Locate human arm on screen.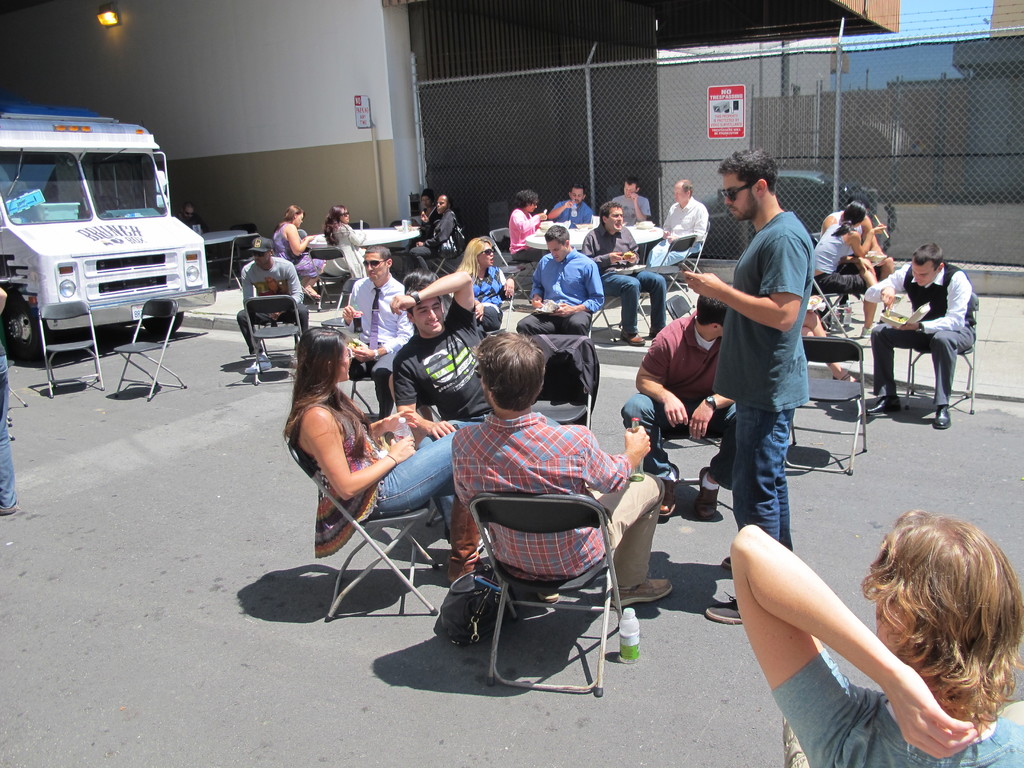
On screen at Rect(700, 256, 817, 341).
